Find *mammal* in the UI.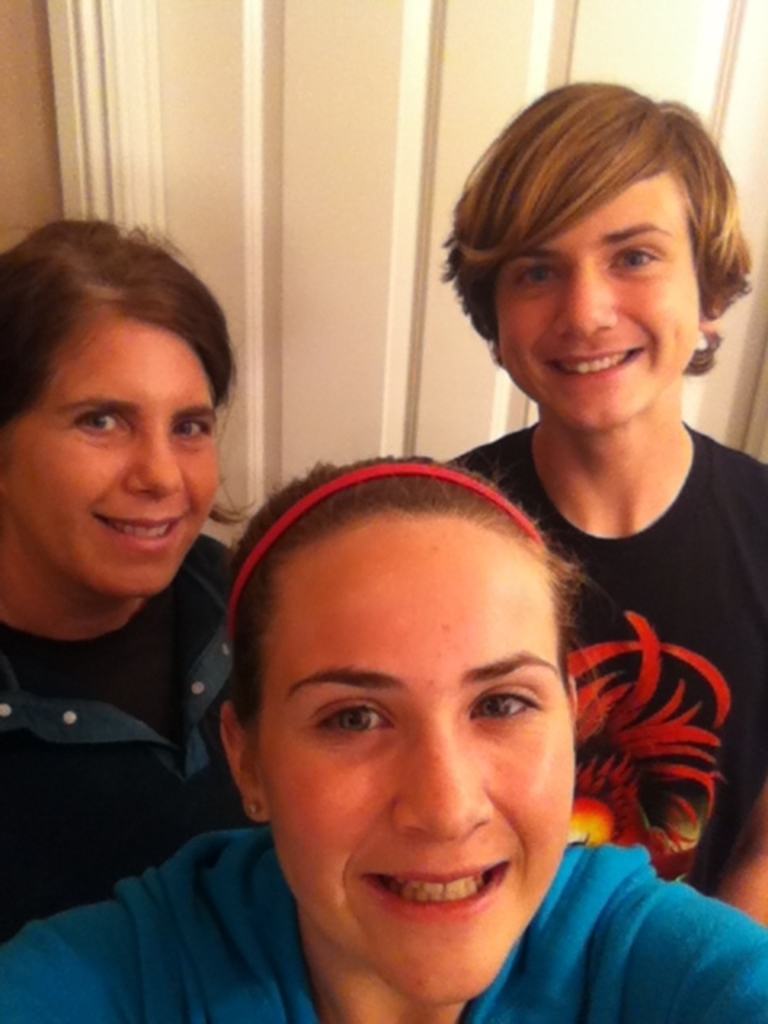
UI element at left=0, top=211, right=246, bottom=938.
